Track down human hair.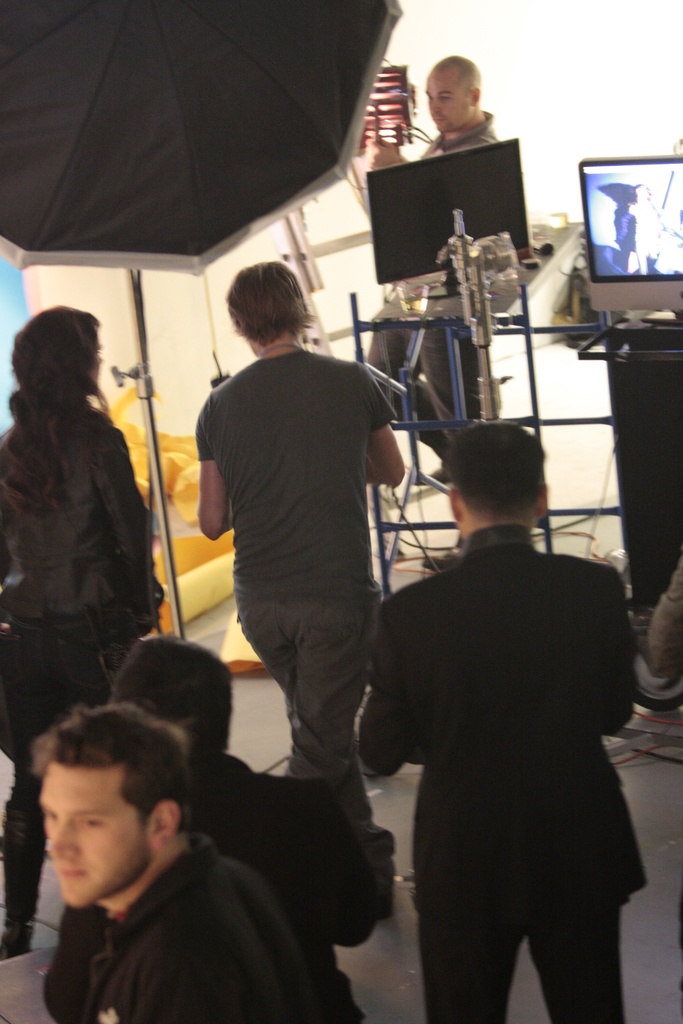
Tracked to detection(31, 699, 190, 835).
